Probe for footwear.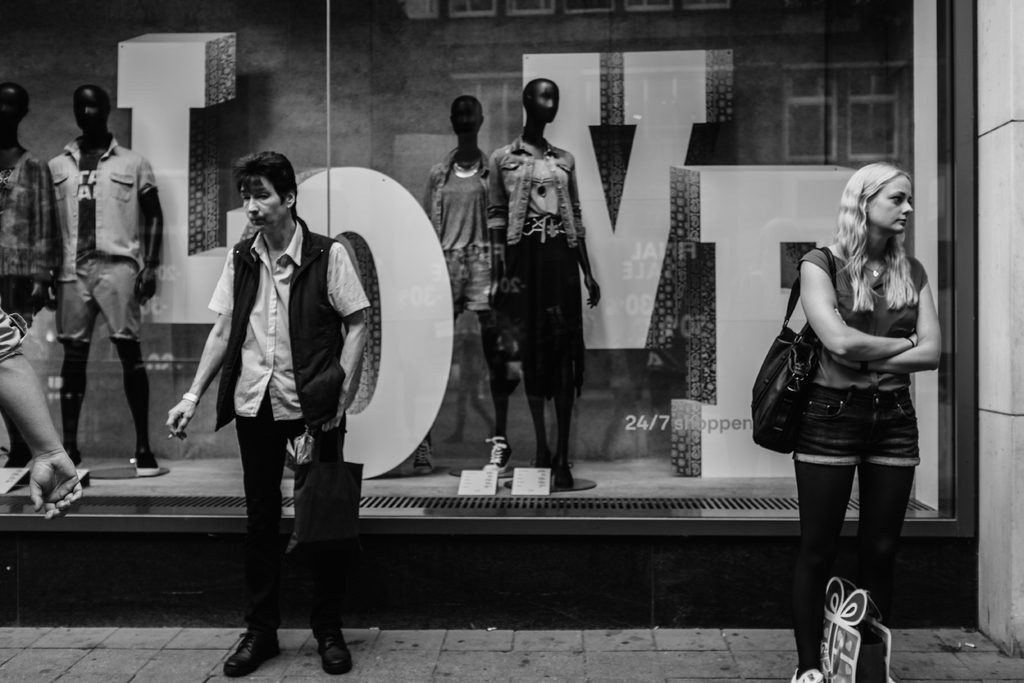
Probe result: {"left": 790, "top": 667, "right": 822, "bottom": 682}.
